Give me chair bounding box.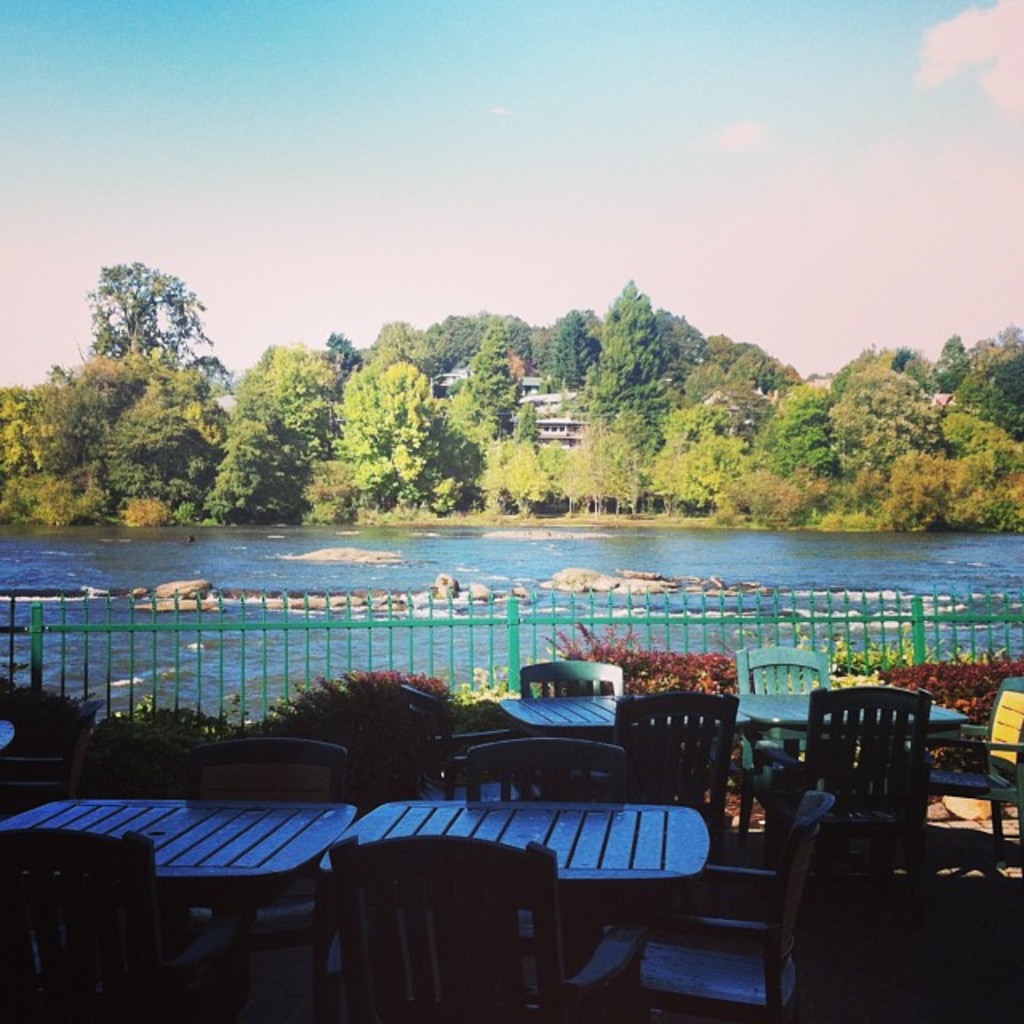
bbox=[629, 792, 840, 1022].
